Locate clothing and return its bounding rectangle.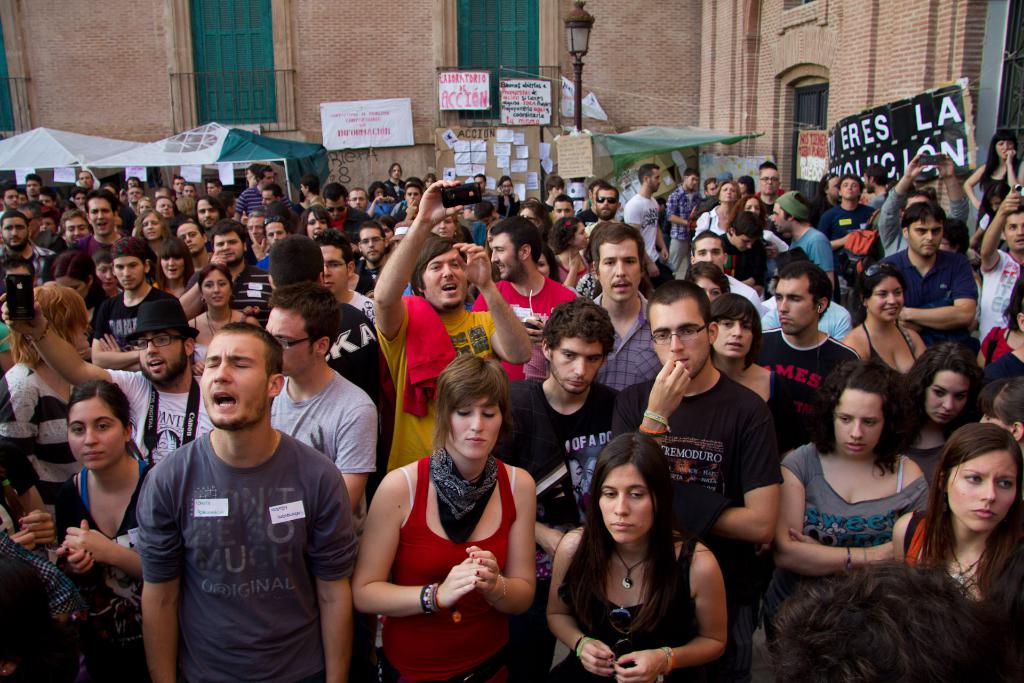
bbox(979, 247, 1023, 336).
